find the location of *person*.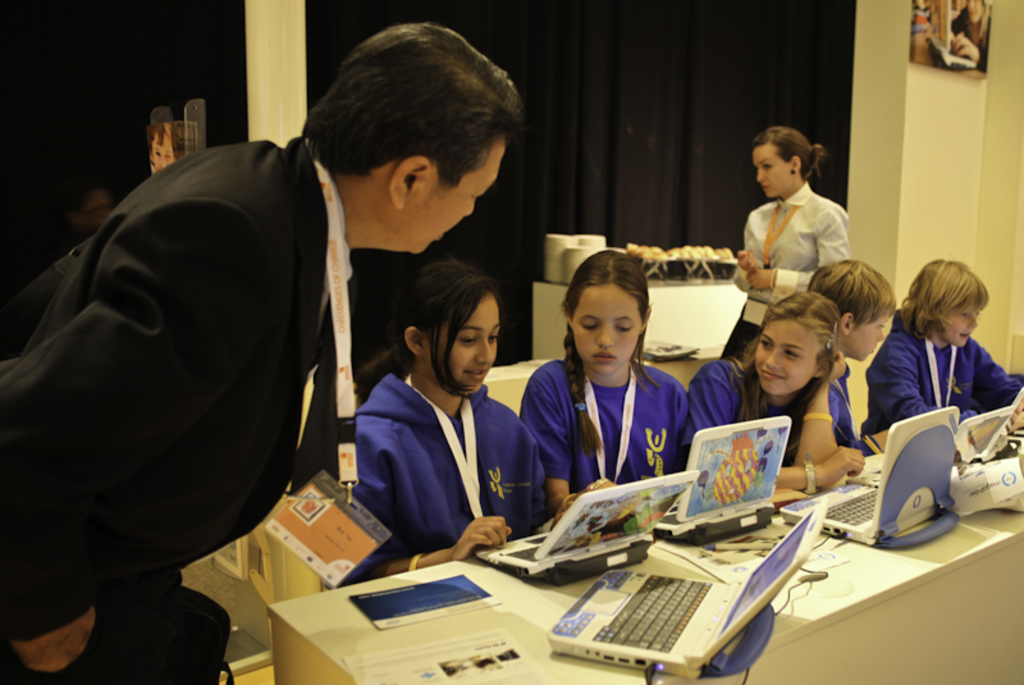
Location: BBox(801, 256, 896, 460).
